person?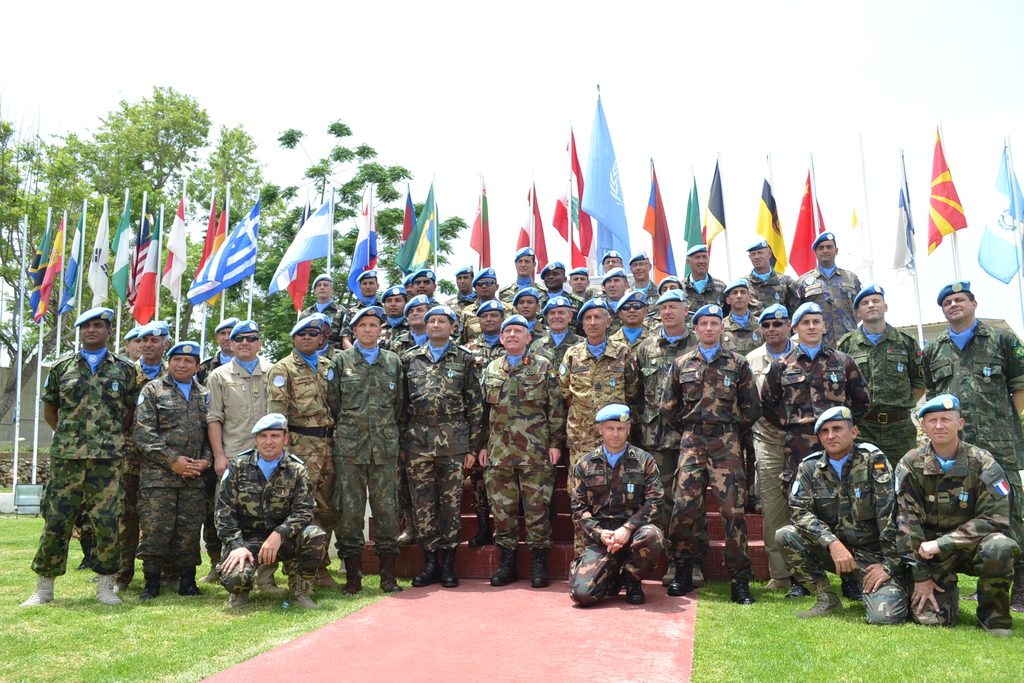
bbox=[780, 407, 899, 625]
